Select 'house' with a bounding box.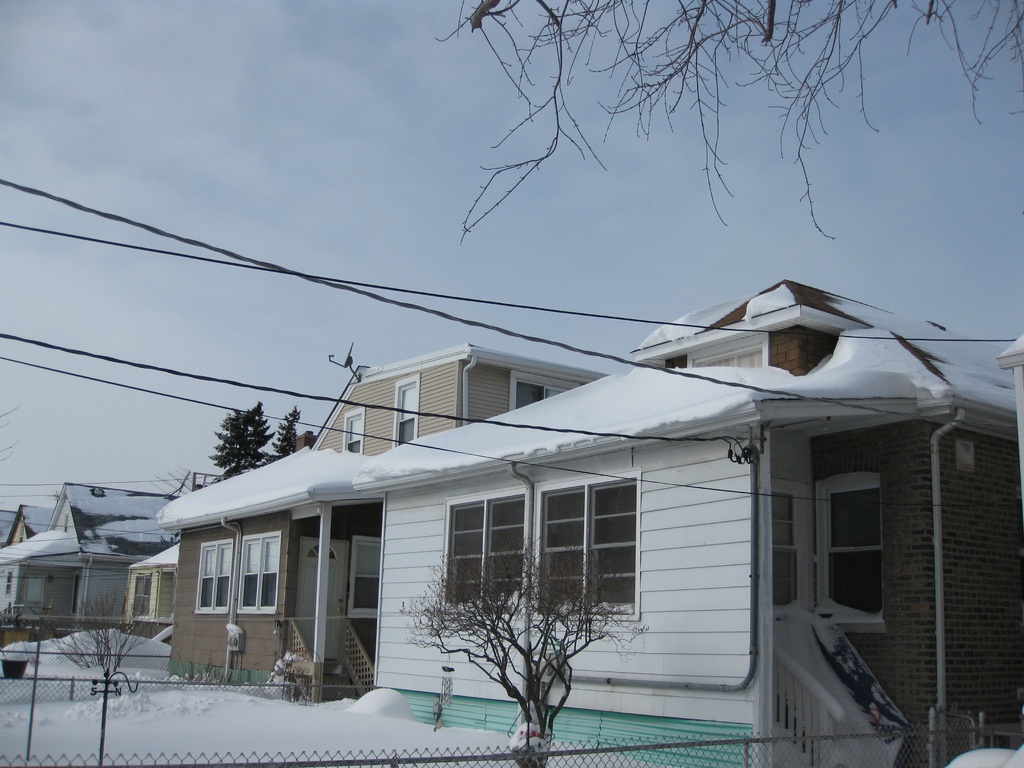
(x1=154, y1=339, x2=624, y2=697).
